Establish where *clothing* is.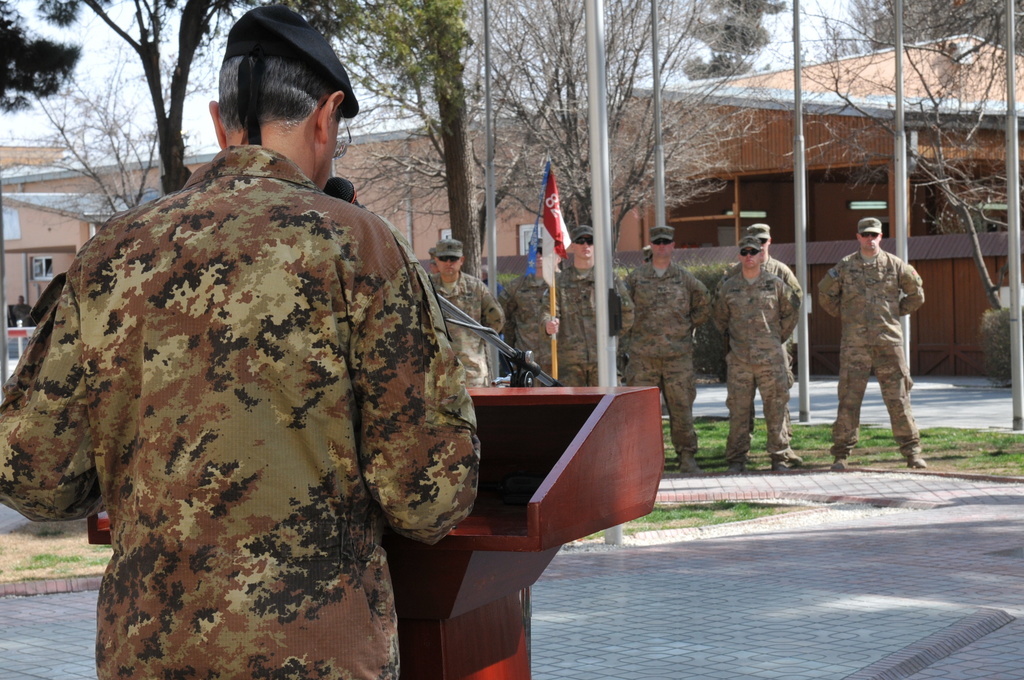
Established at x1=716 y1=270 x2=801 y2=460.
